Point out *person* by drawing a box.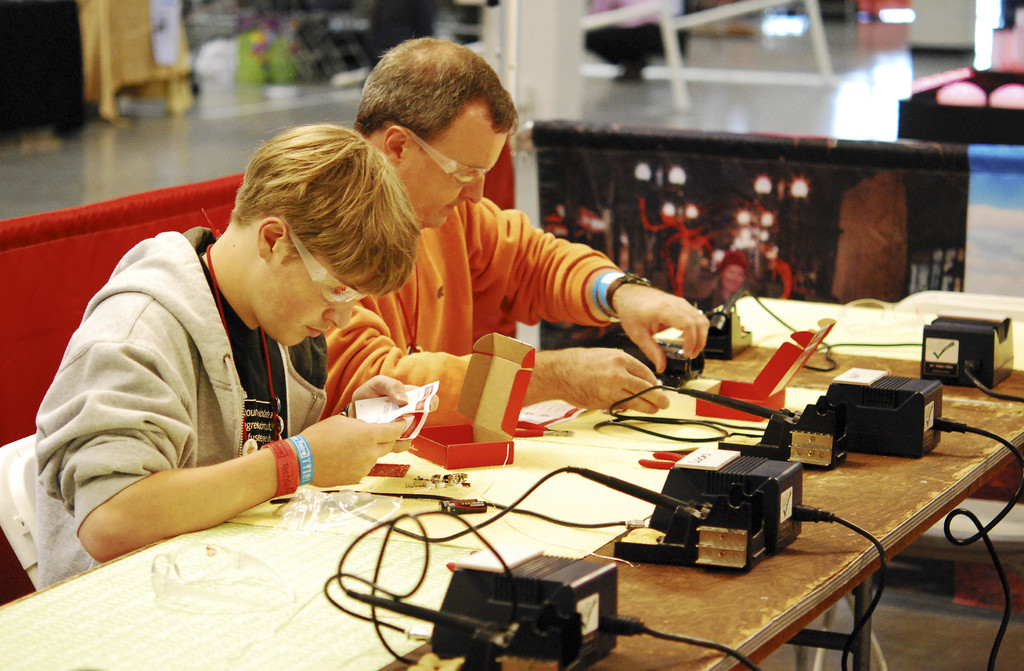
pyautogui.locateOnScreen(313, 32, 715, 423).
